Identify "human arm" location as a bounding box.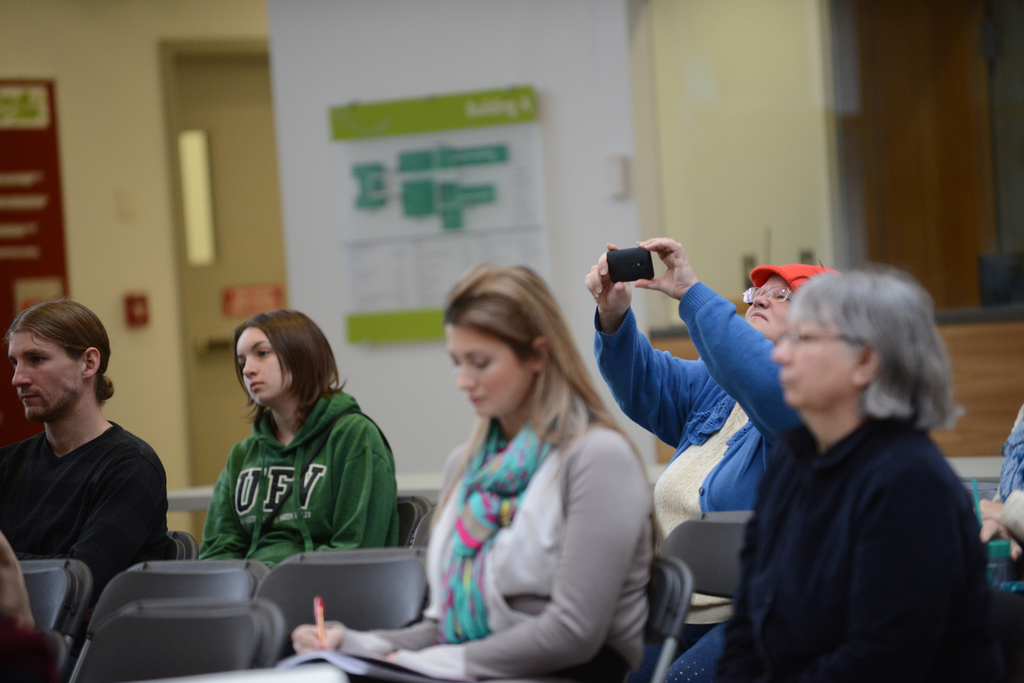
box(774, 457, 995, 682).
